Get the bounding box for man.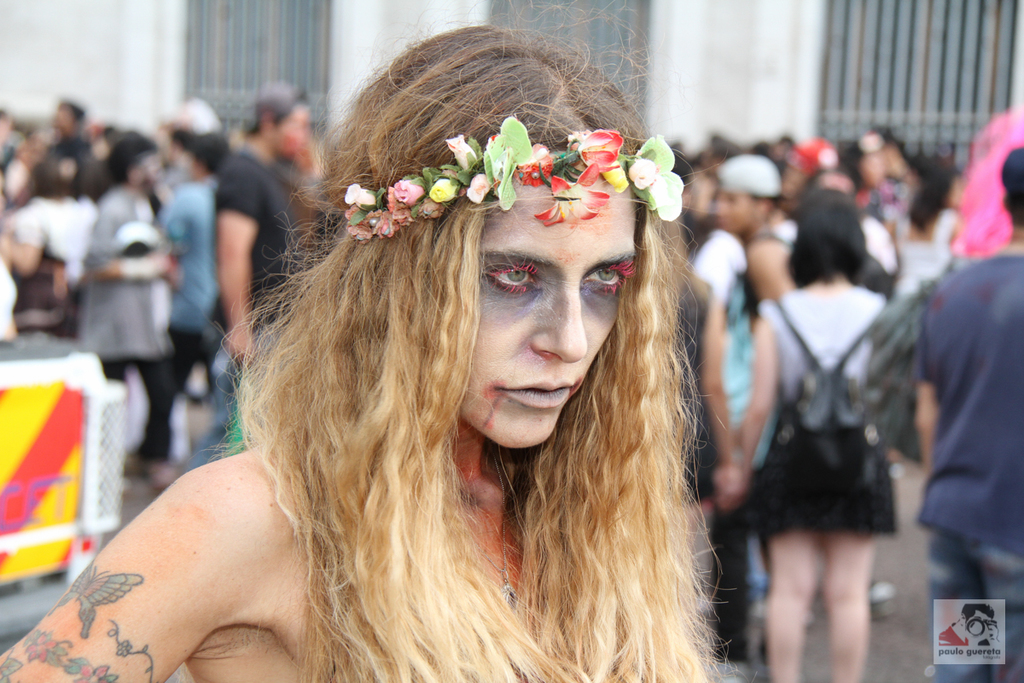
bbox=(47, 98, 90, 159).
